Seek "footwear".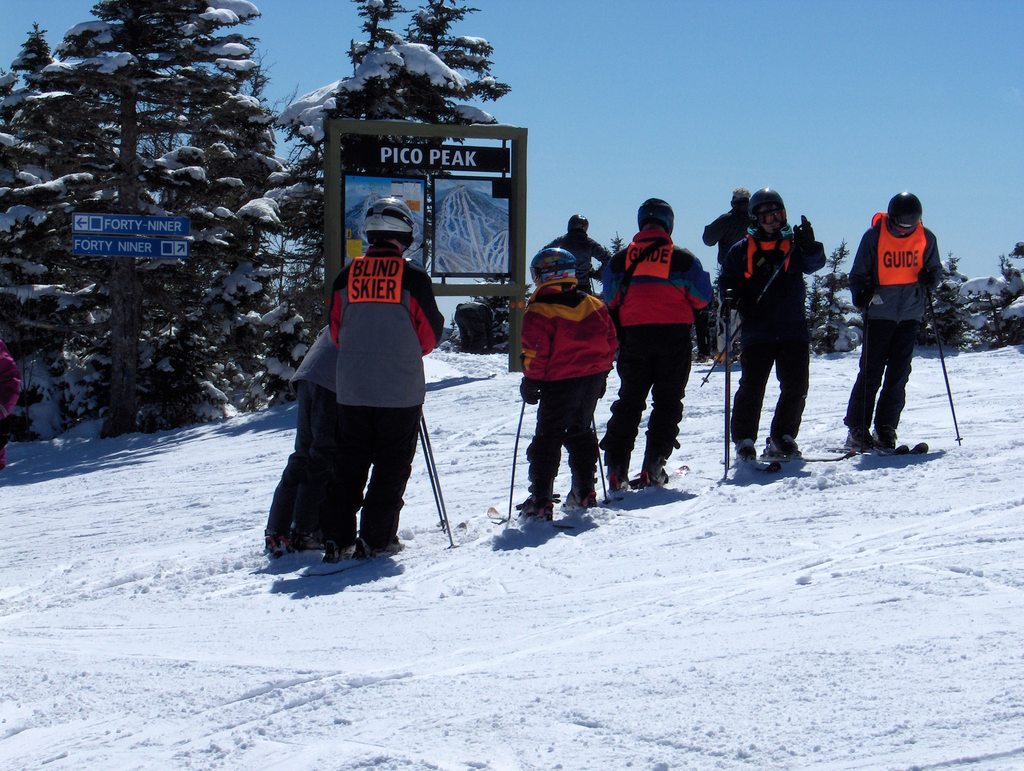
l=262, t=529, r=288, b=548.
